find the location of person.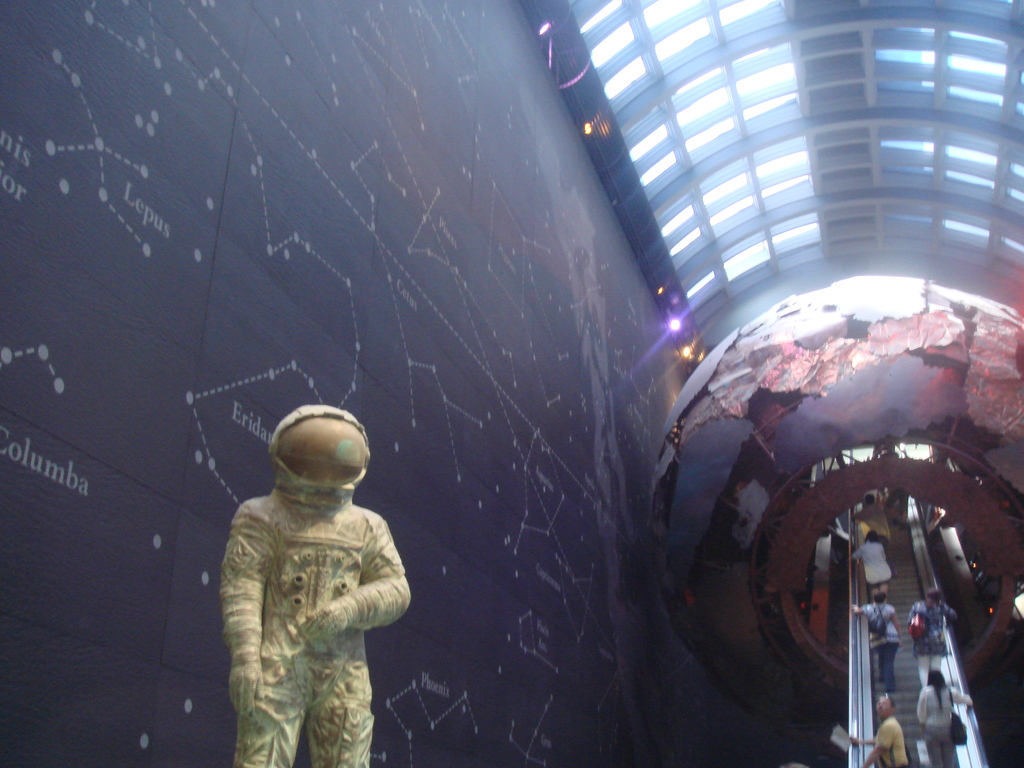
Location: box(855, 490, 892, 547).
